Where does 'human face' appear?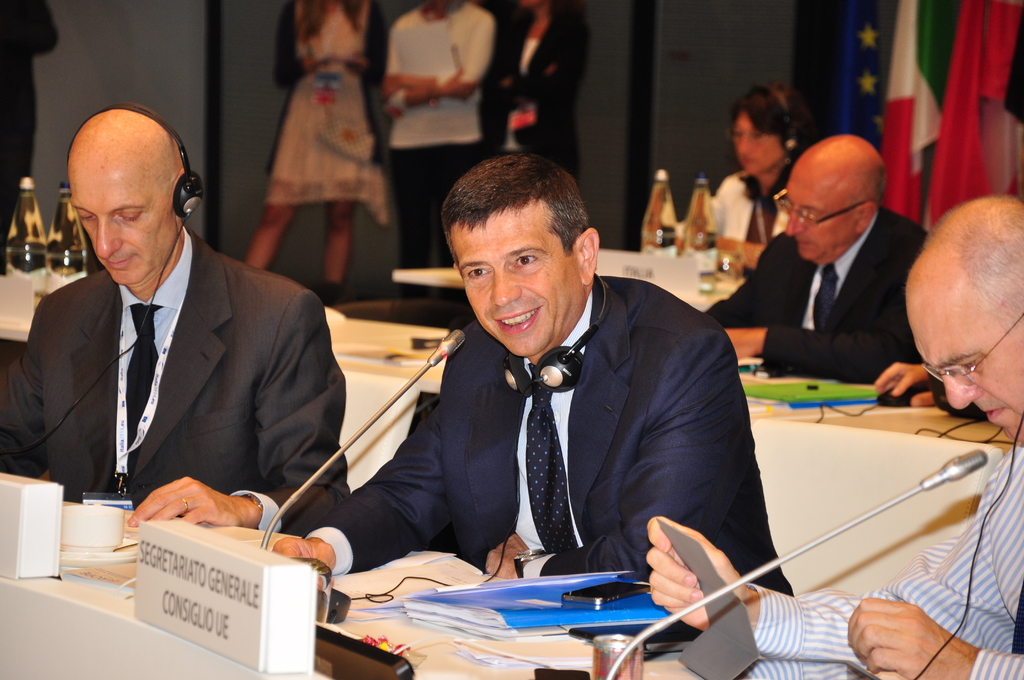
Appears at region(780, 173, 850, 263).
